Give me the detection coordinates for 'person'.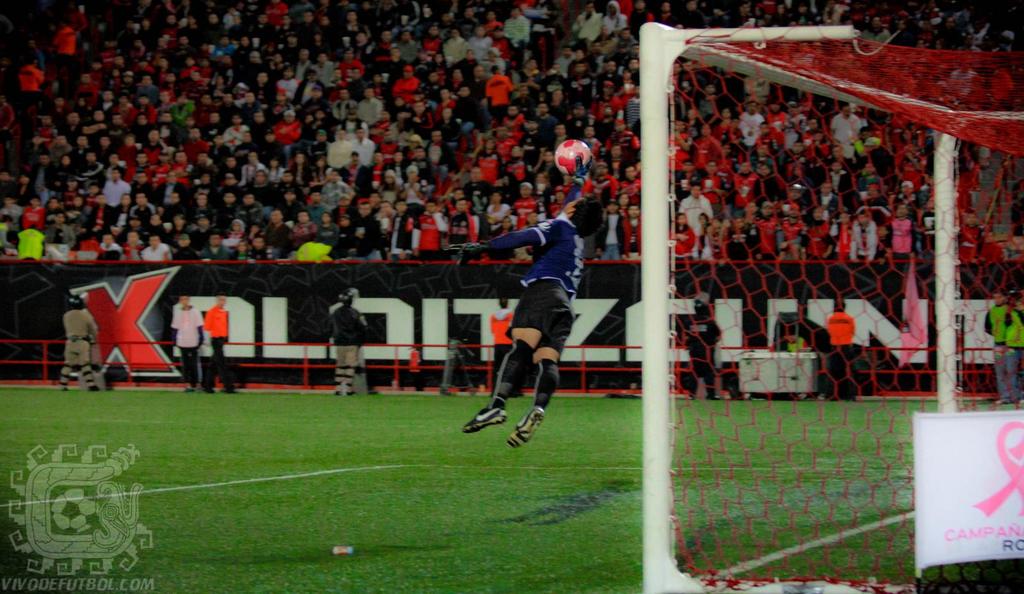
<box>821,296,858,398</box>.
